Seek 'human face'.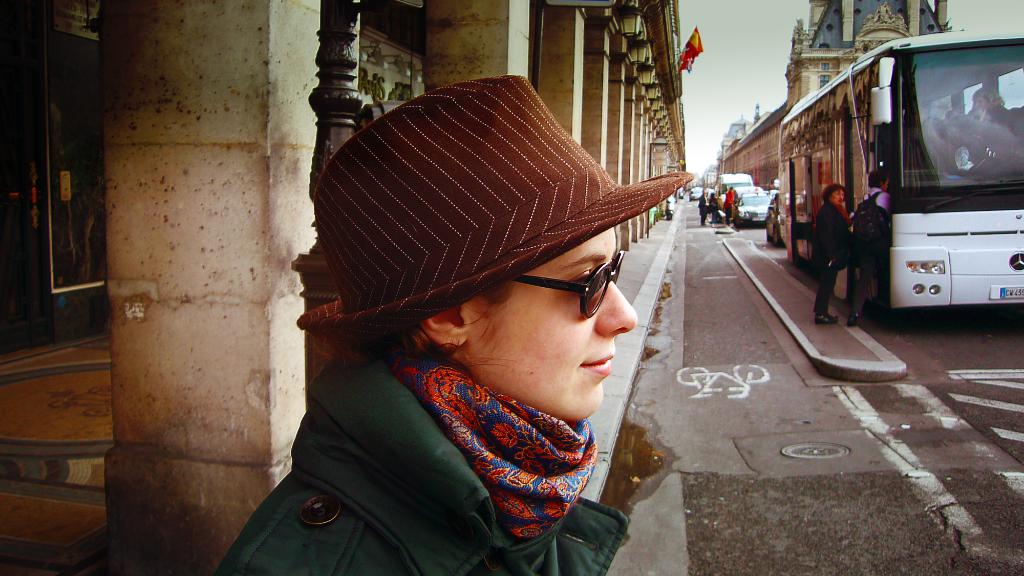
bbox=(475, 228, 636, 420).
